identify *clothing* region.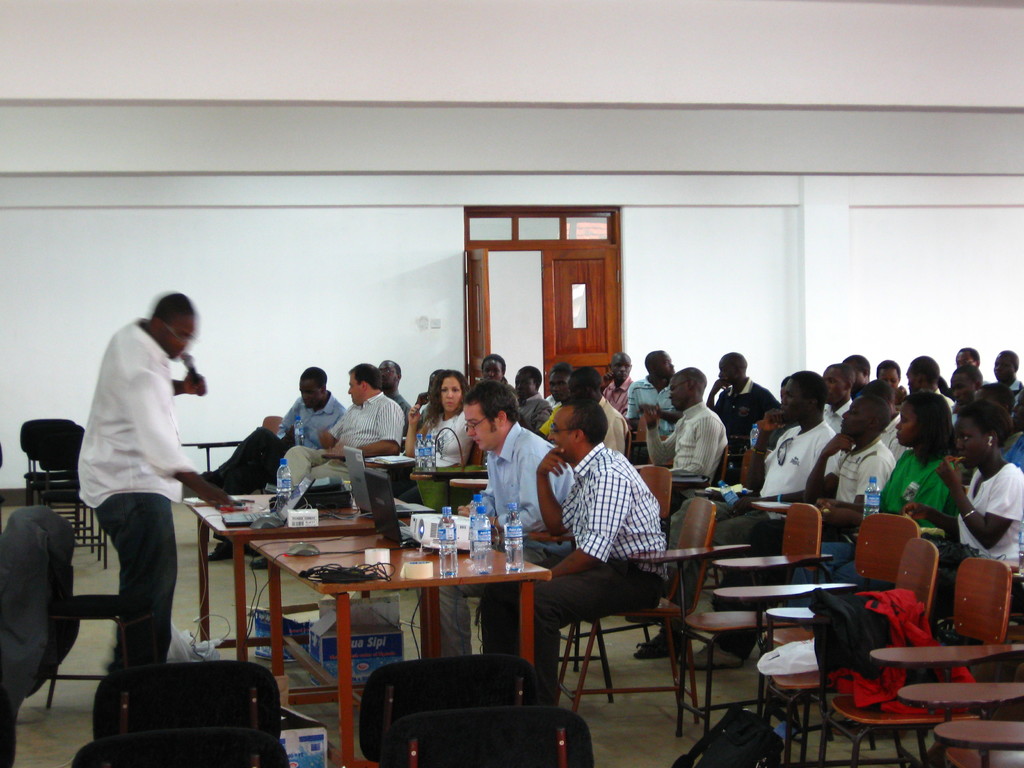
Region: <region>895, 468, 1023, 639</region>.
